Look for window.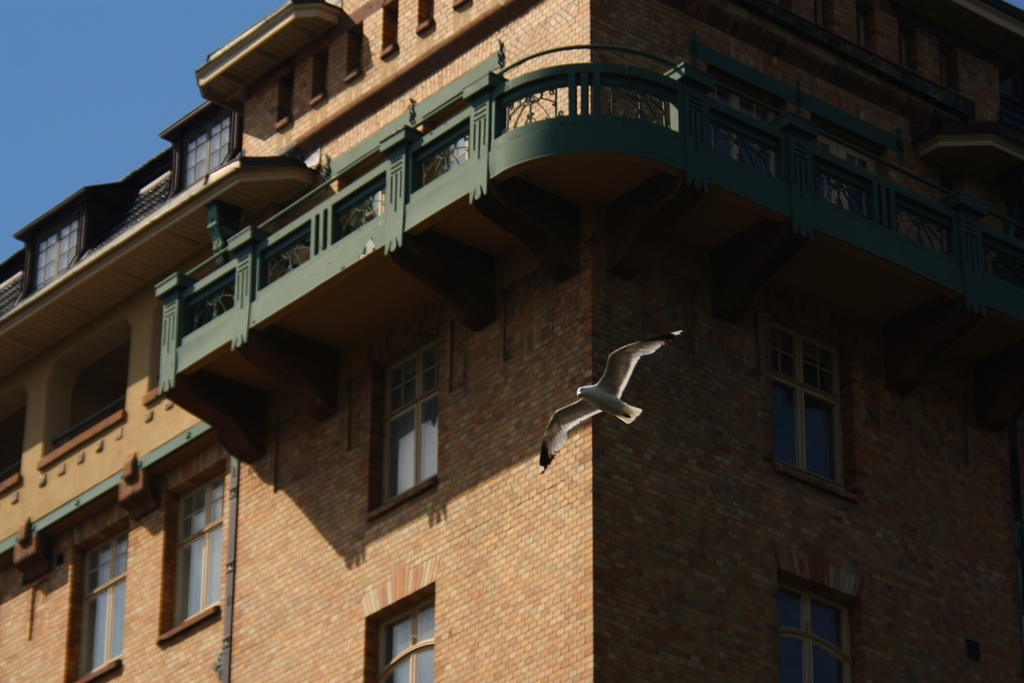
Found: (left=79, top=523, right=123, bottom=677).
